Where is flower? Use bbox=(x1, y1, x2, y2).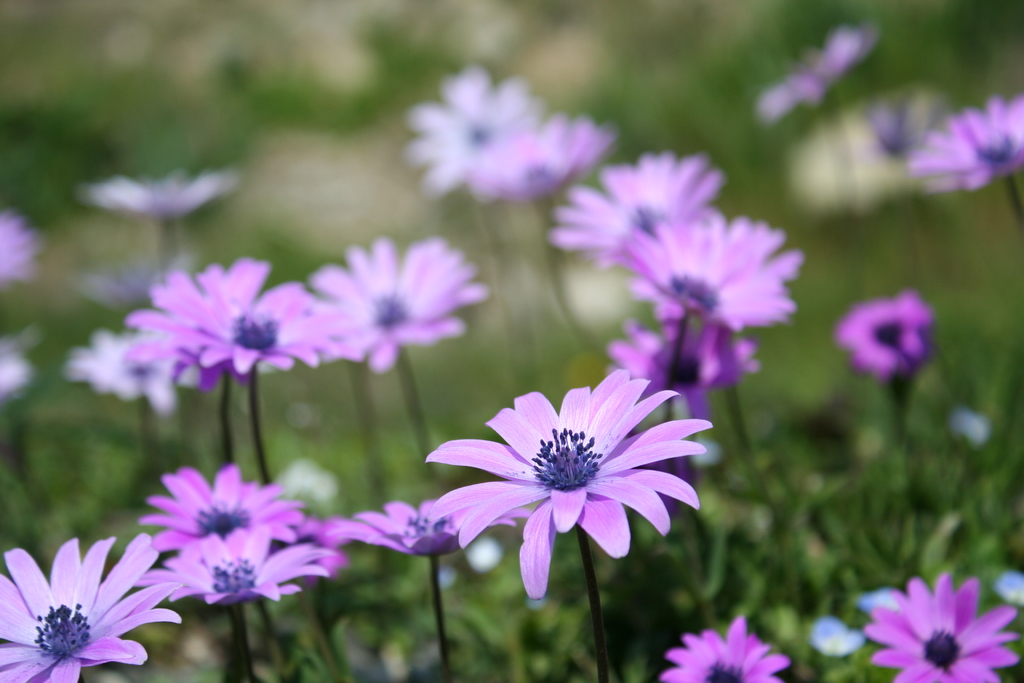
bbox=(0, 206, 38, 280).
